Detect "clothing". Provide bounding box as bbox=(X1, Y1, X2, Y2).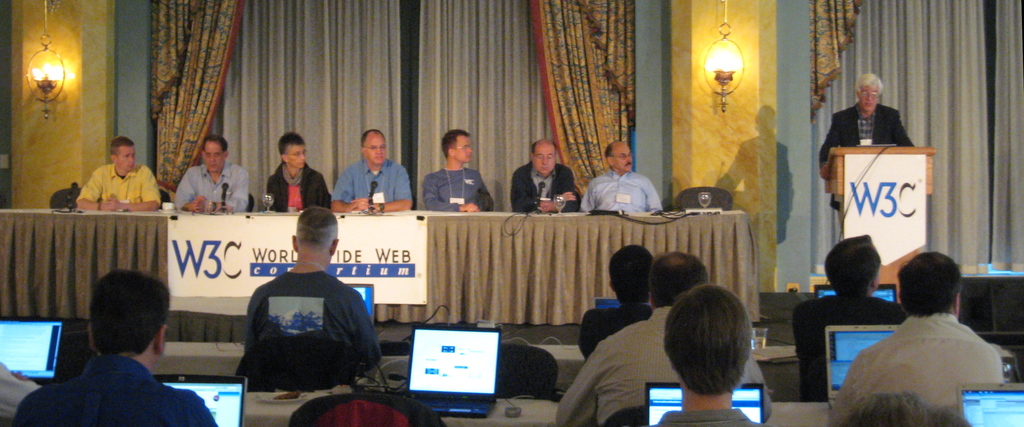
bbox=(266, 158, 325, 209).
